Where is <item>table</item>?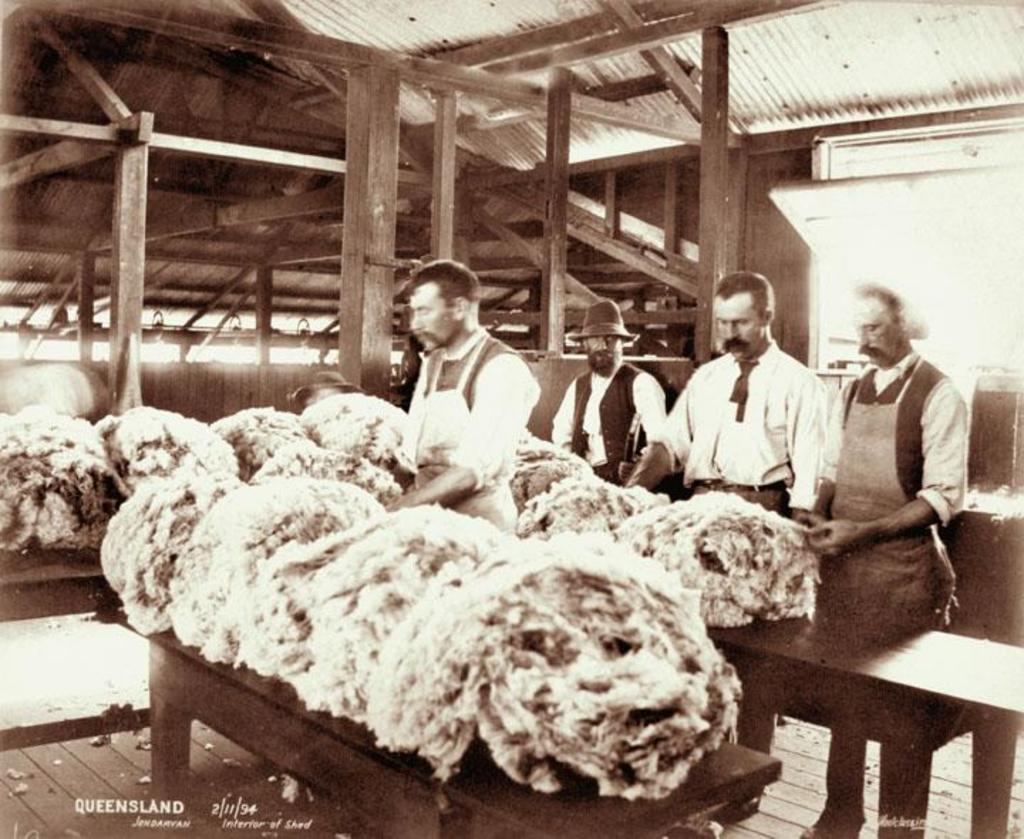
crop(105, 610, 791, 838).
